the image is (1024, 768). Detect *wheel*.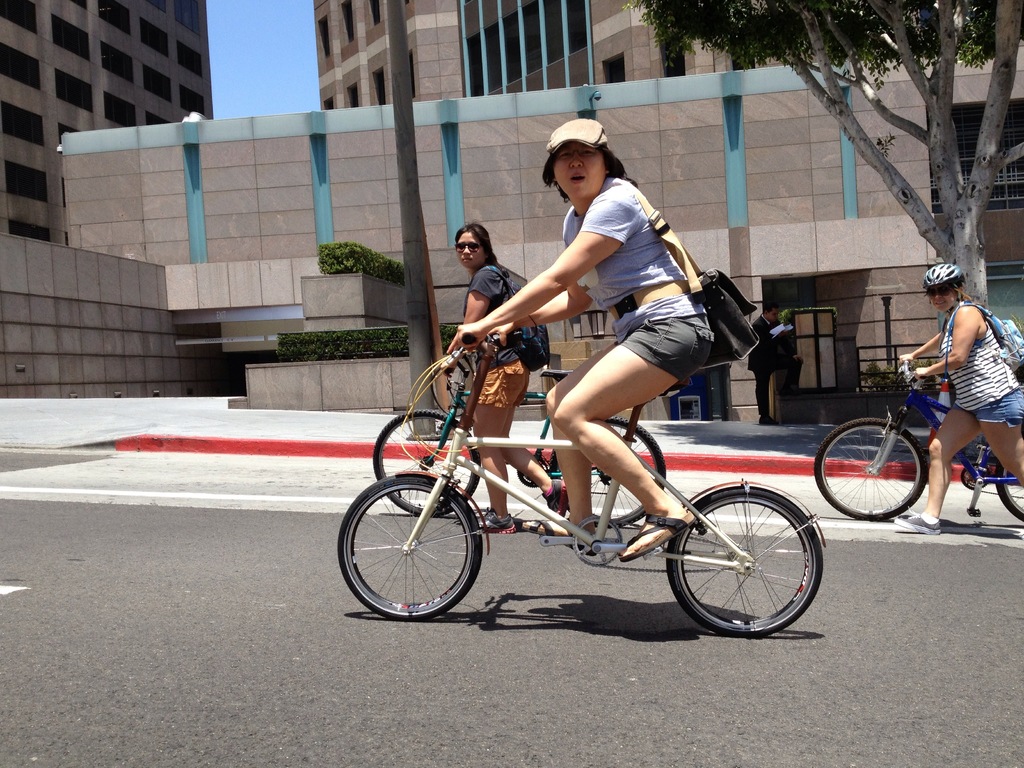
Detection: <region>556, 414, 665, 529</region>.
